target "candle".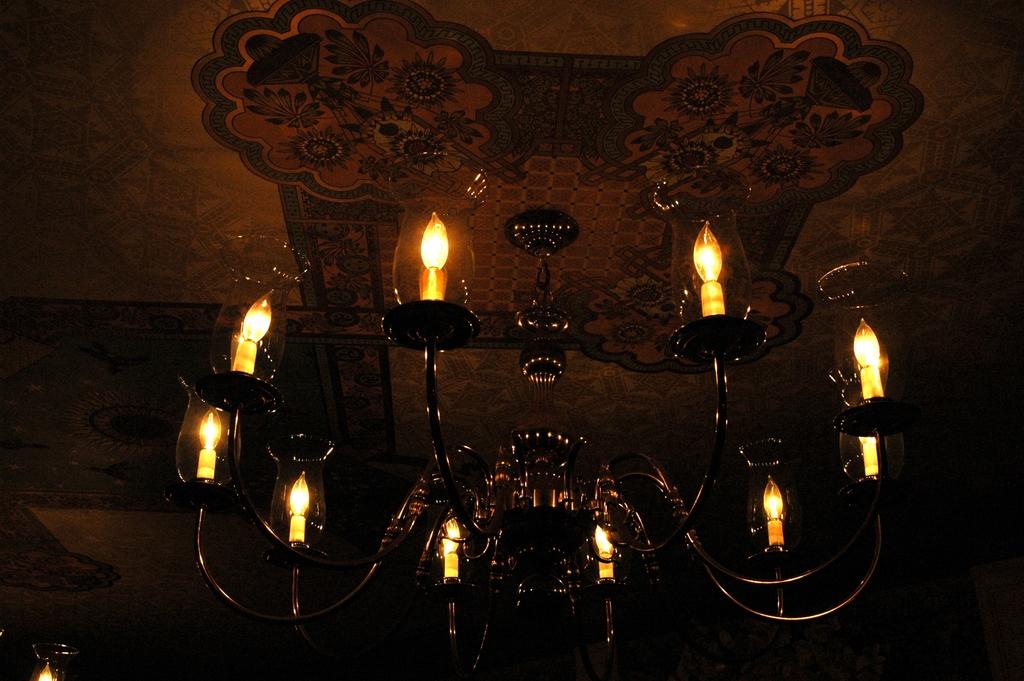
Target region: x1=227, y1=290, x2=273, y2=372.
